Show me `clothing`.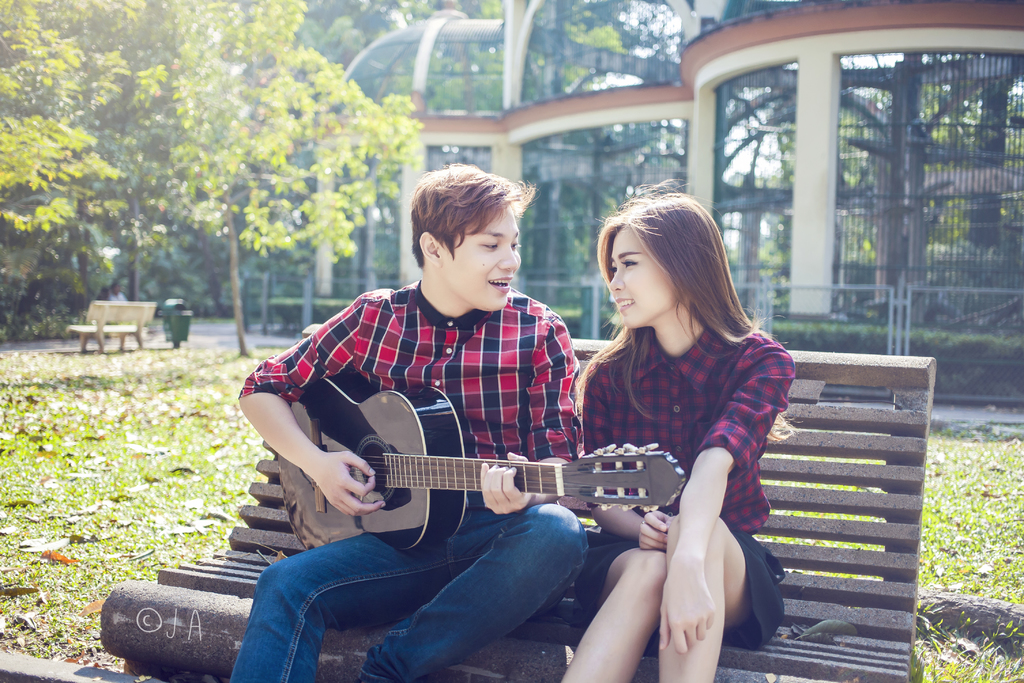
`clothing` is here: box=[256, 262, 626, 616].
